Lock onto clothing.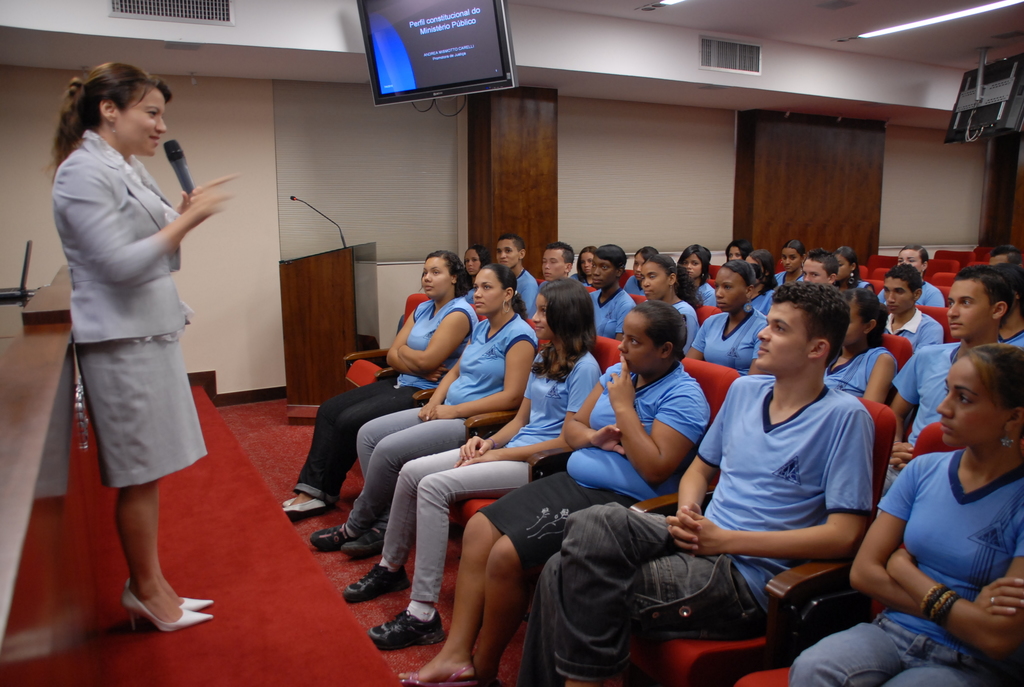
Locked: bbox=[517, 268, 538, 317].
